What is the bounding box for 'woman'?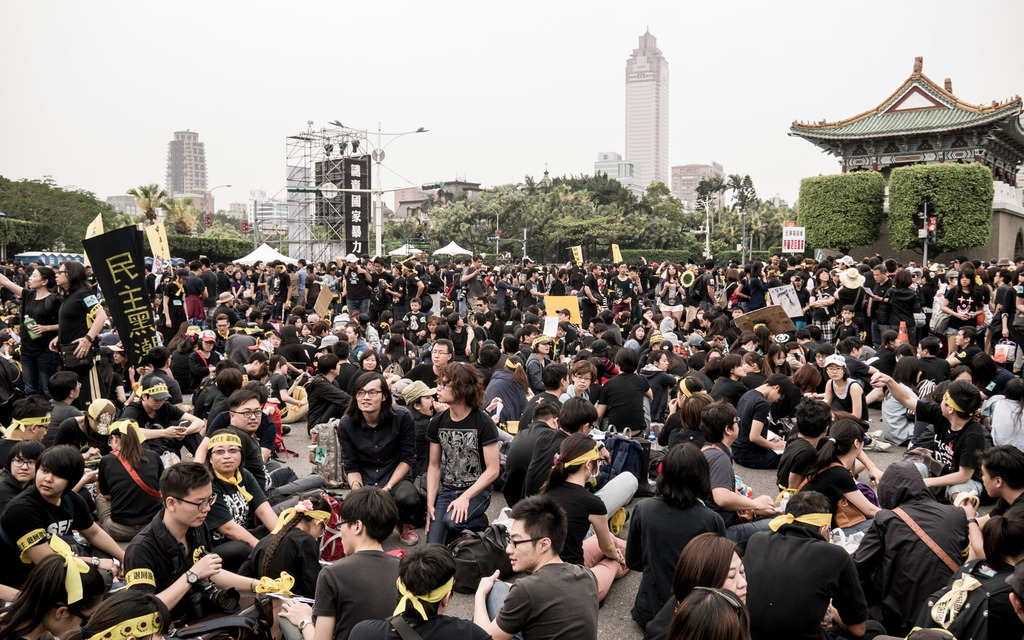
select_region(938, 268, 984, 356).
